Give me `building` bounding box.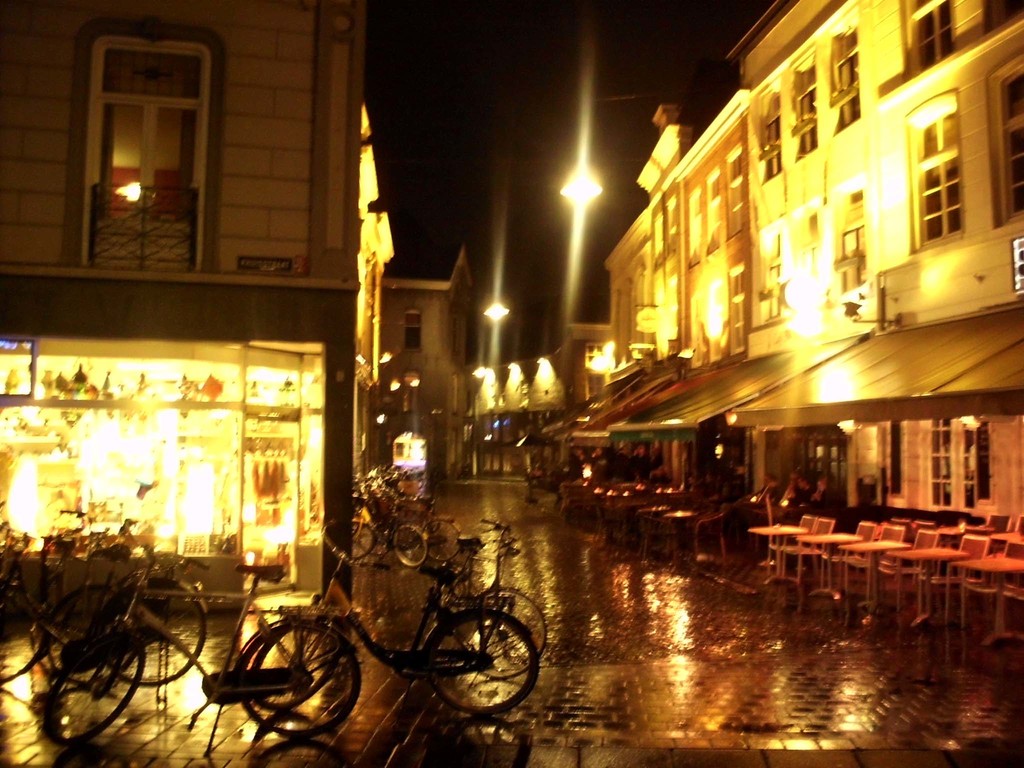
516 0 1023 532.
